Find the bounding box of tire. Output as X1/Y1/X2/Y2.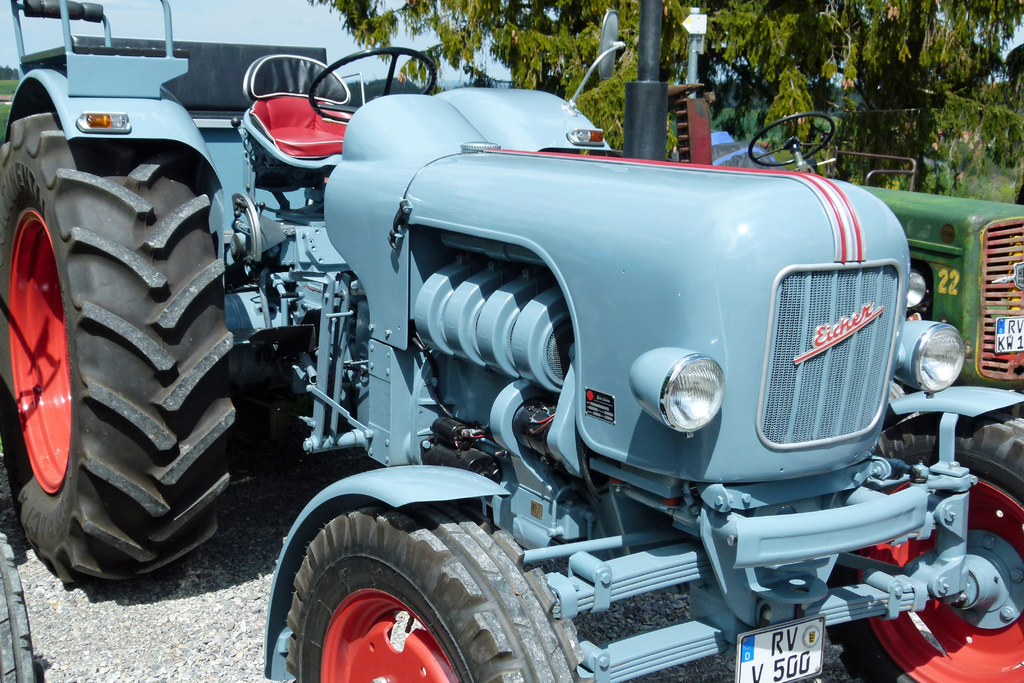
284/508/596/682.
